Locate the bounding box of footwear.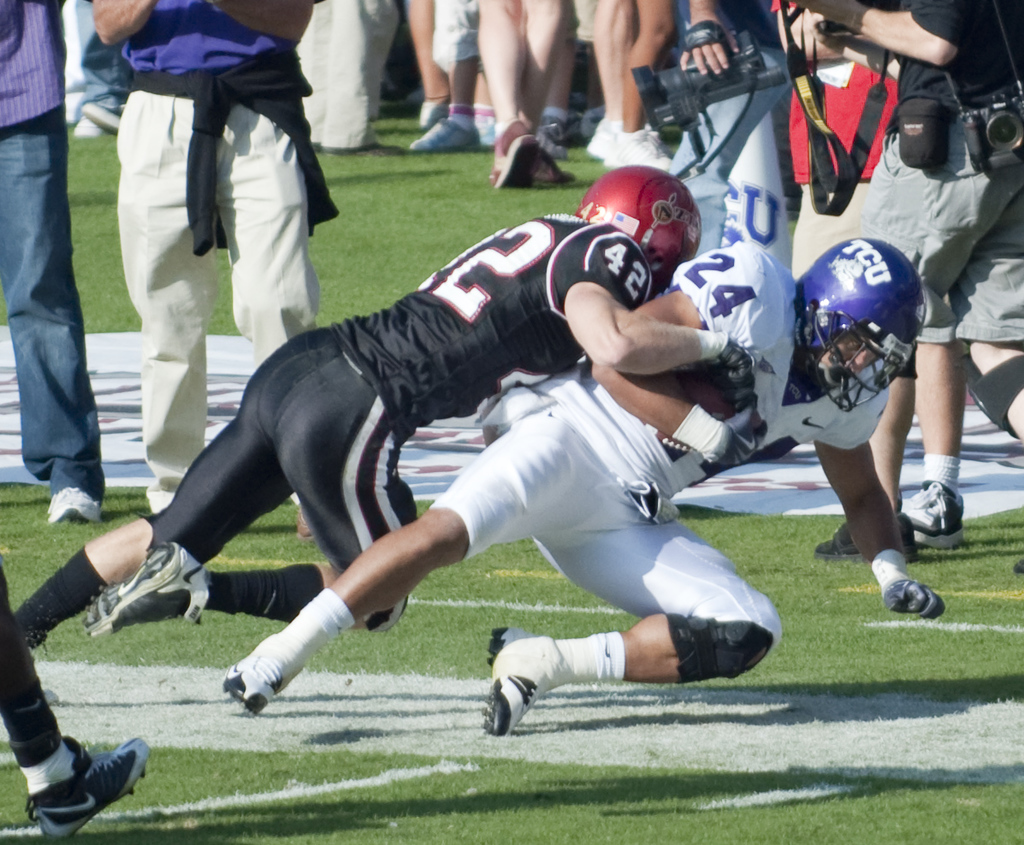
Bounding box: locate(805, 518, 921, 564).
